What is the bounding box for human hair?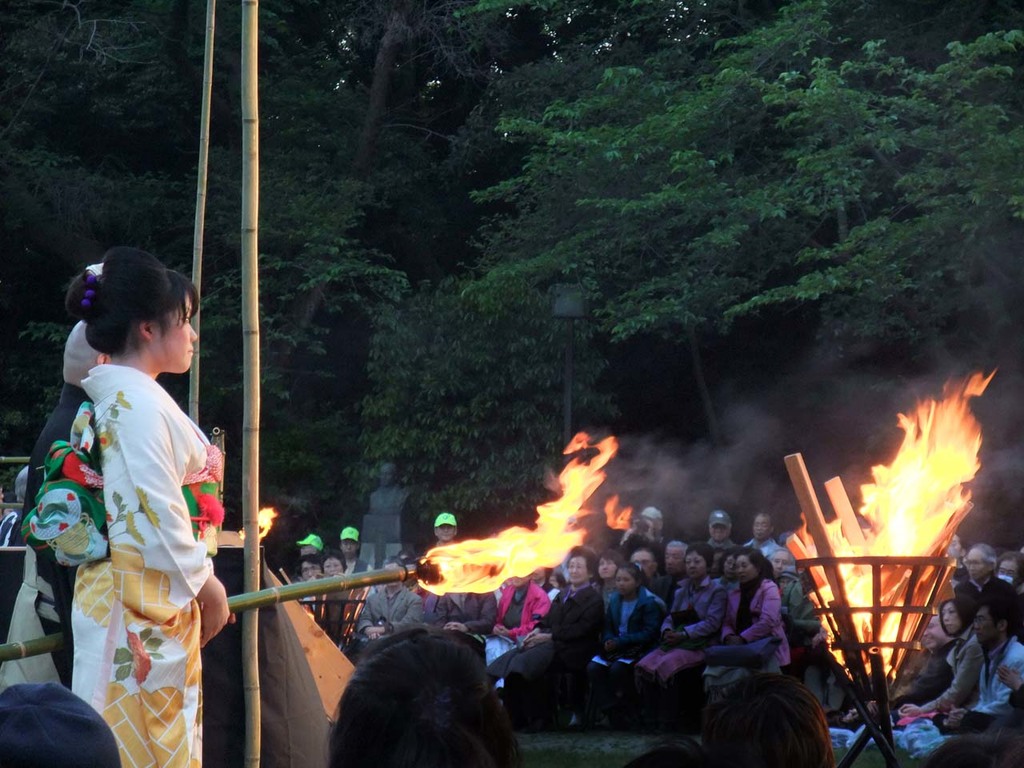
318, 639, 514, 767.
